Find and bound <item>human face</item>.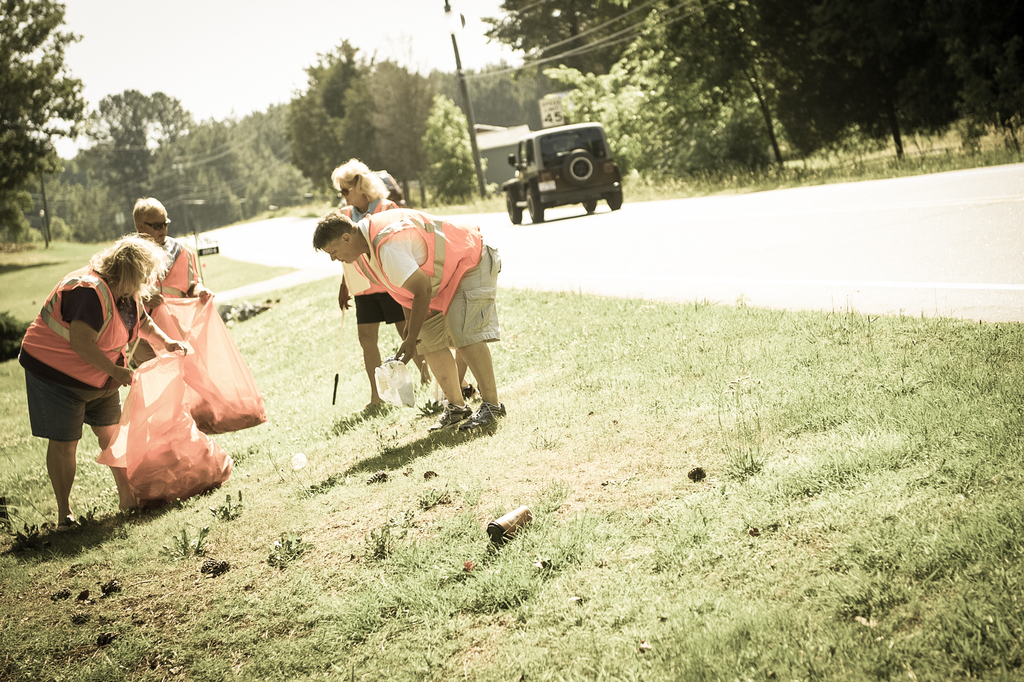
Bound: rect(138, 207, 169, 242).
